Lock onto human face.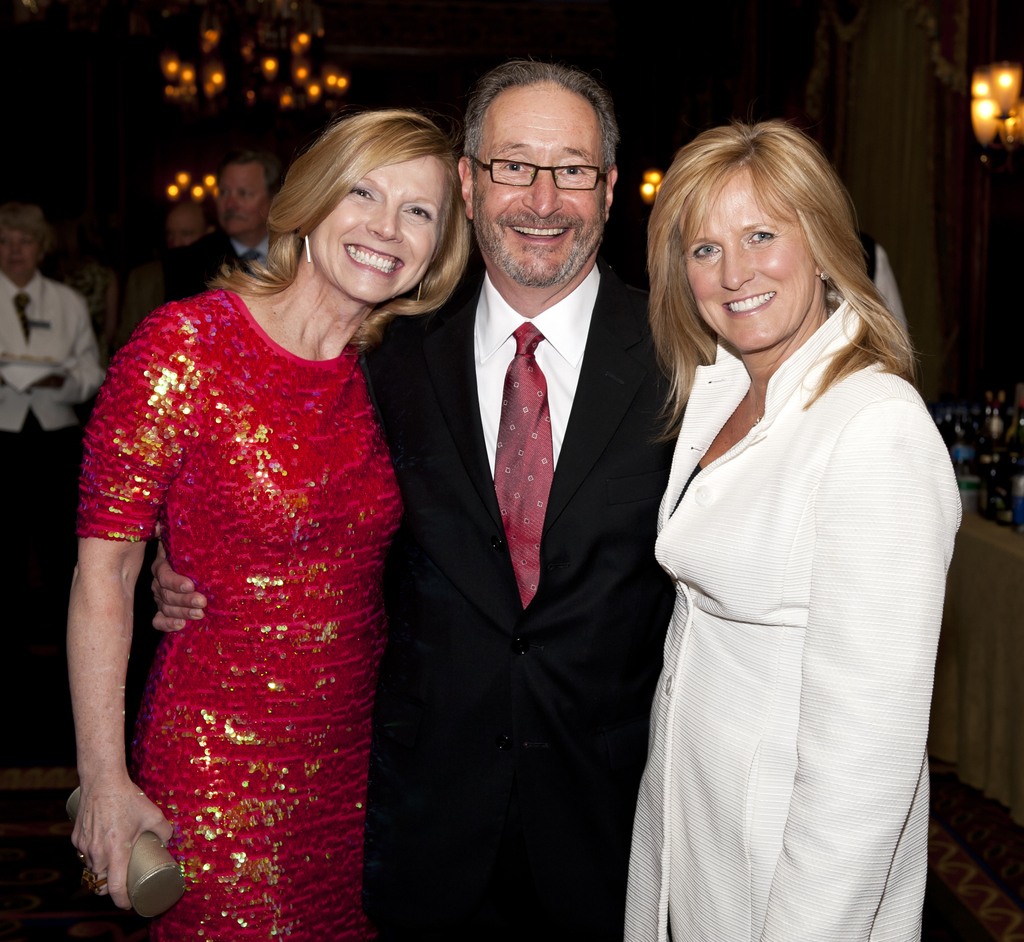
Locked: region(168, 210, 205, 251).
